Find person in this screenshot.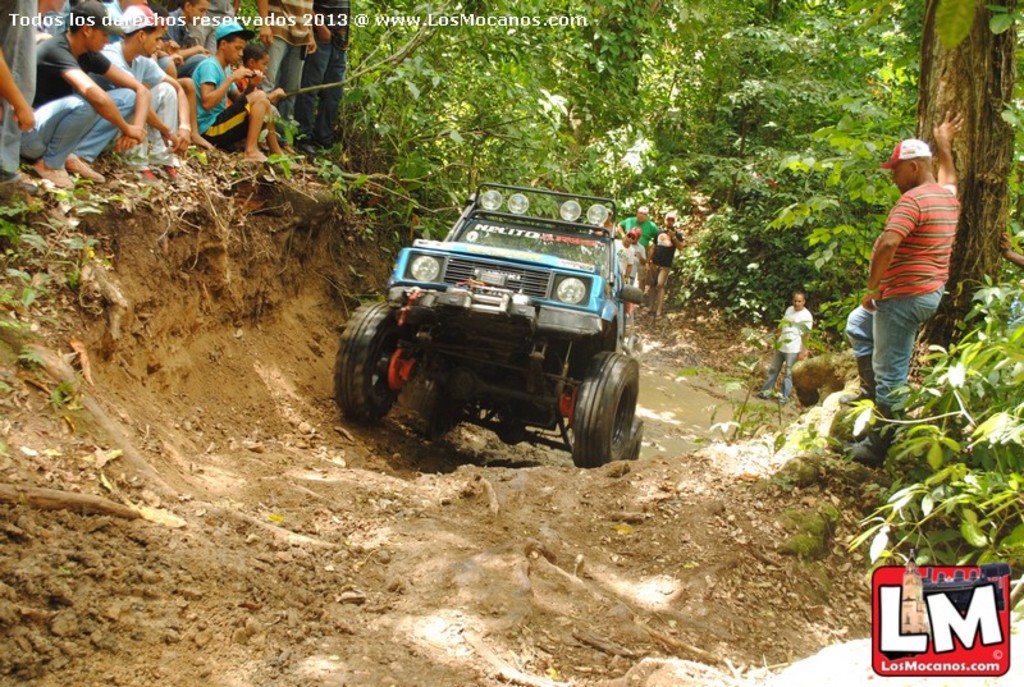
The bounding box for person is [x1=23, y1=0, x2=142, y2=203].
